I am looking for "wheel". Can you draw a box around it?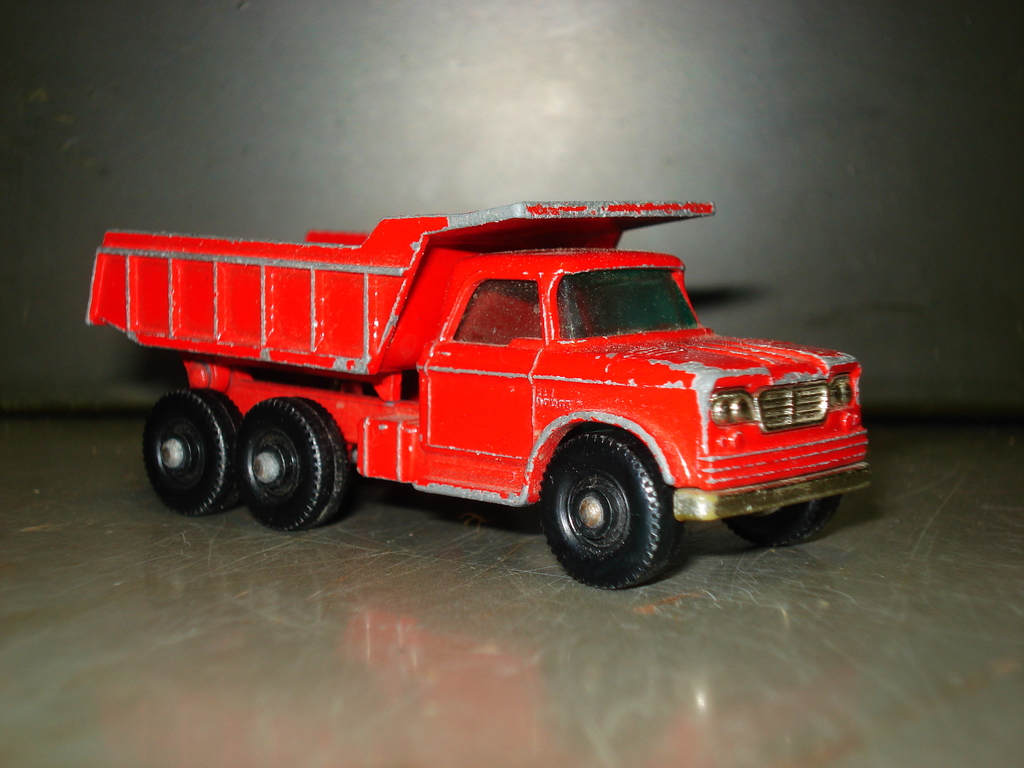
Sure, the bounding box is {"left": 142, "top": 384, "right": 240, "bottom": 513}.
